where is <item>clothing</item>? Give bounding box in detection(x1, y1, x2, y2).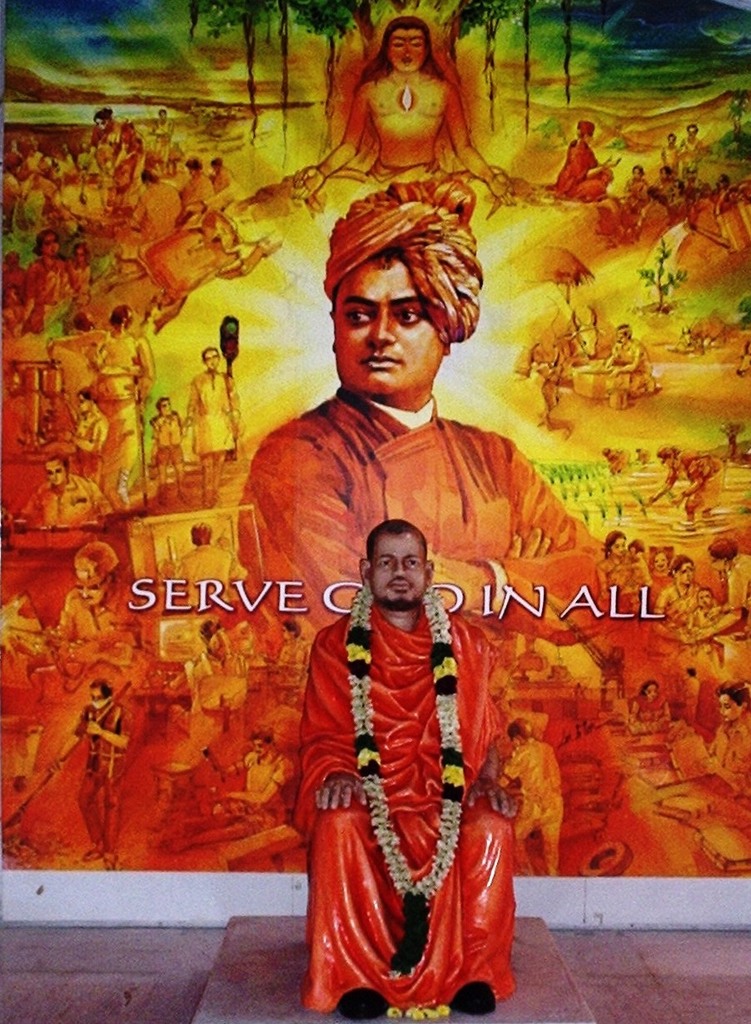
detection(496, 737, 562, 864).
